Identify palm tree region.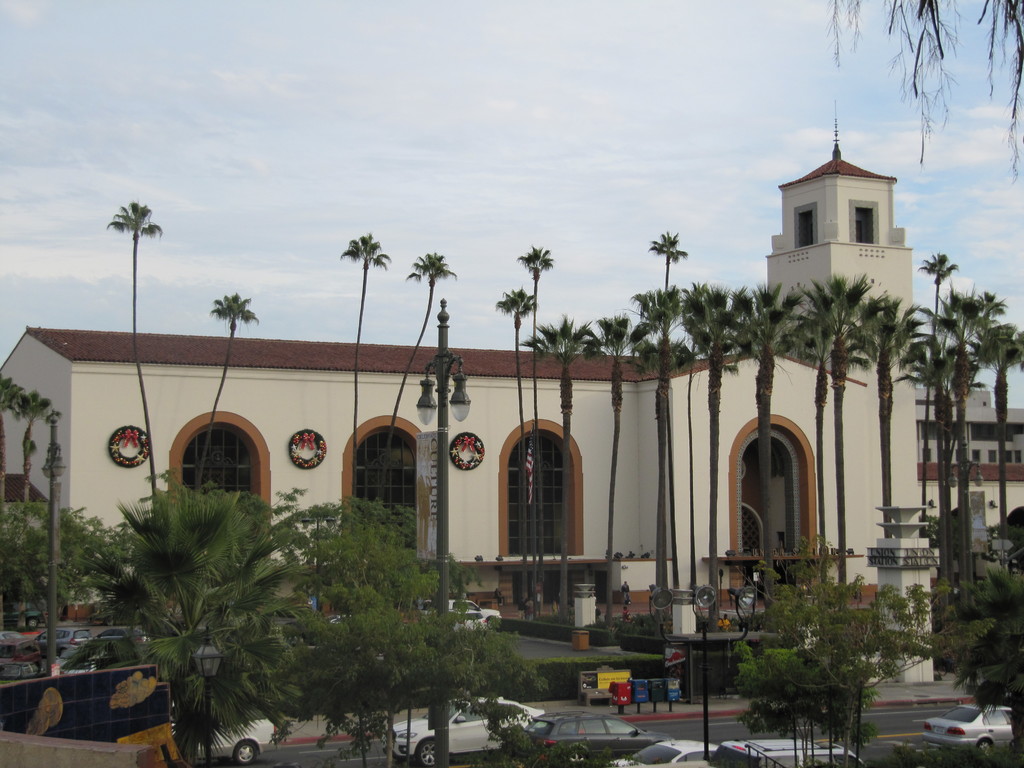
Region: region(924, 248, 955, 523).
